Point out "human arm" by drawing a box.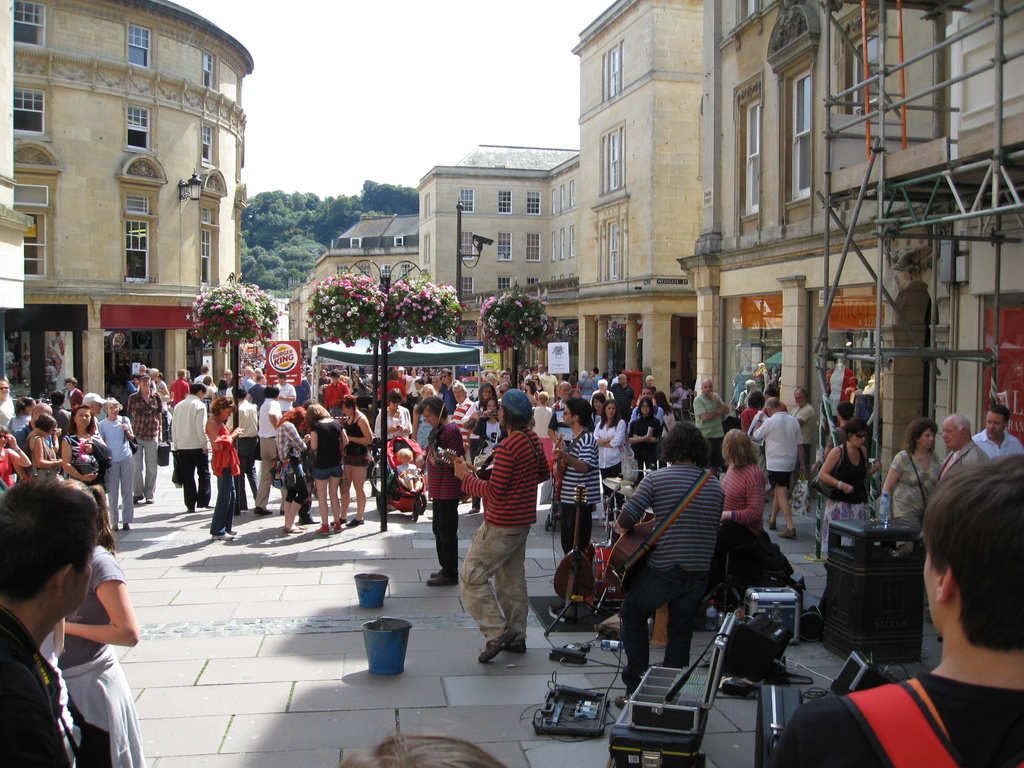
x1=373, y1=416, x2=396, y2=436.
